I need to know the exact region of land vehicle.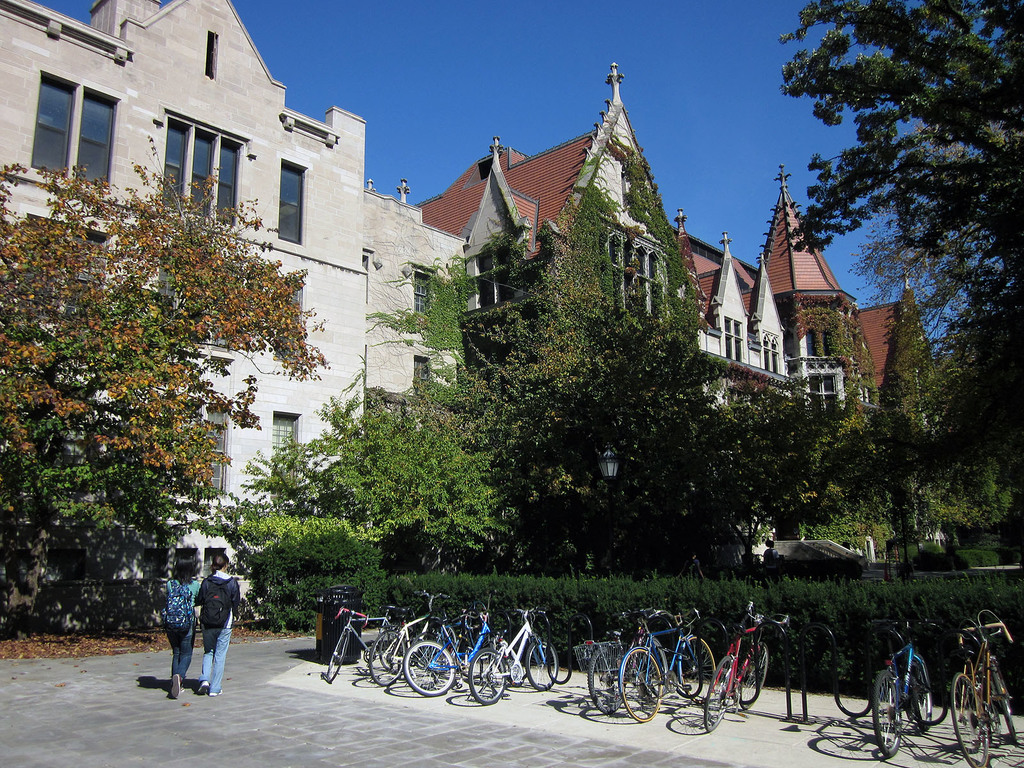
Region: bbox(700, 598, 794, 735).
